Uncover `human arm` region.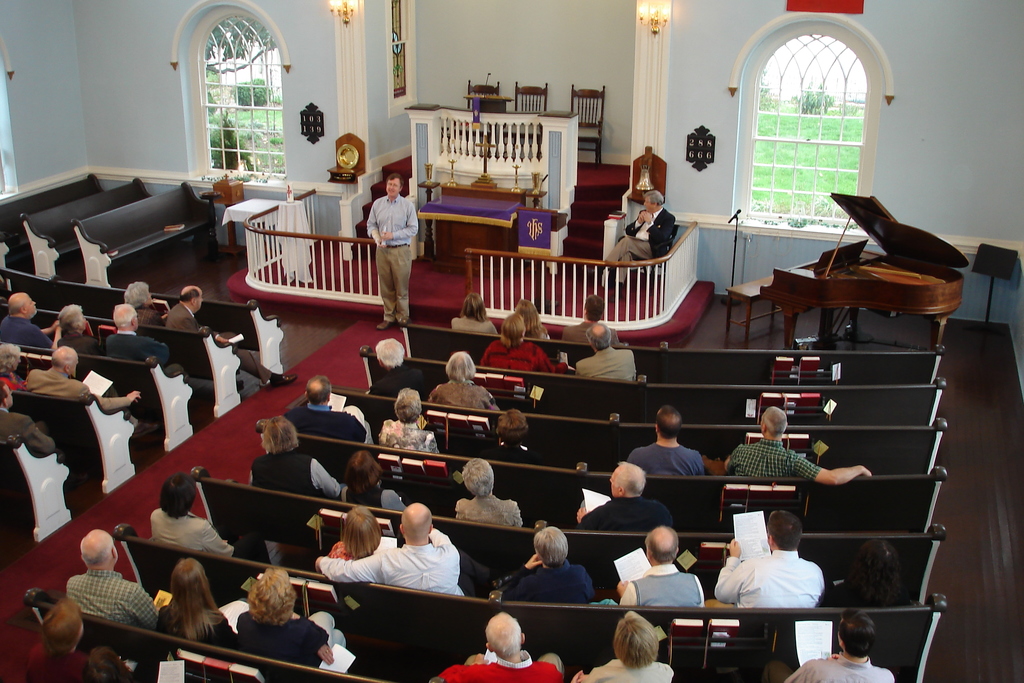
Uncovered: crop(483, 389, 502, 413).
